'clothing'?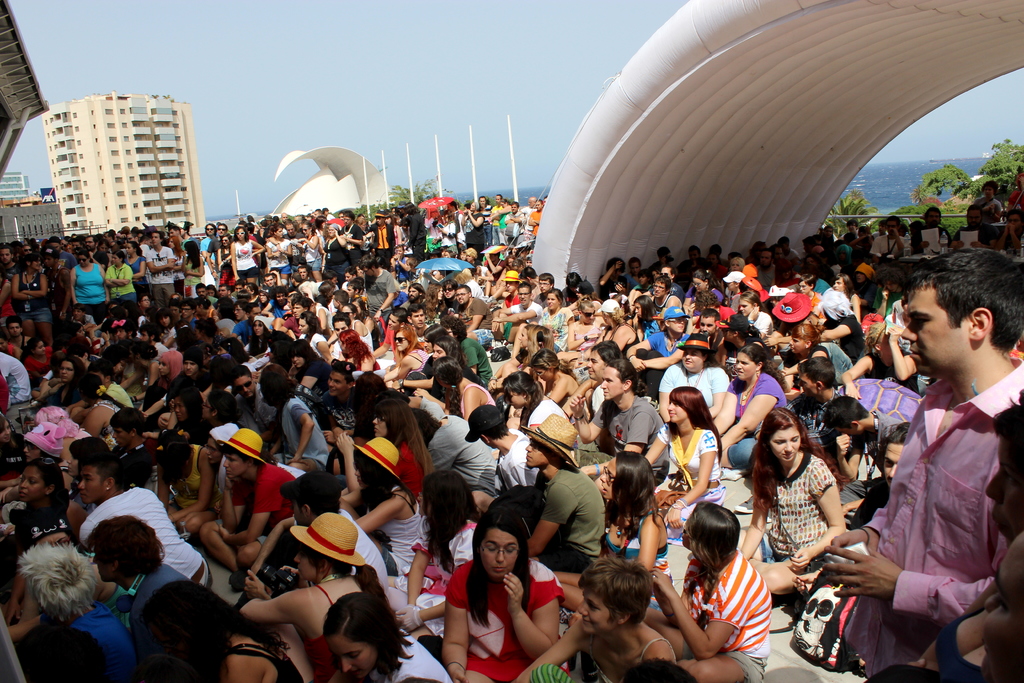
259/293/279/307
